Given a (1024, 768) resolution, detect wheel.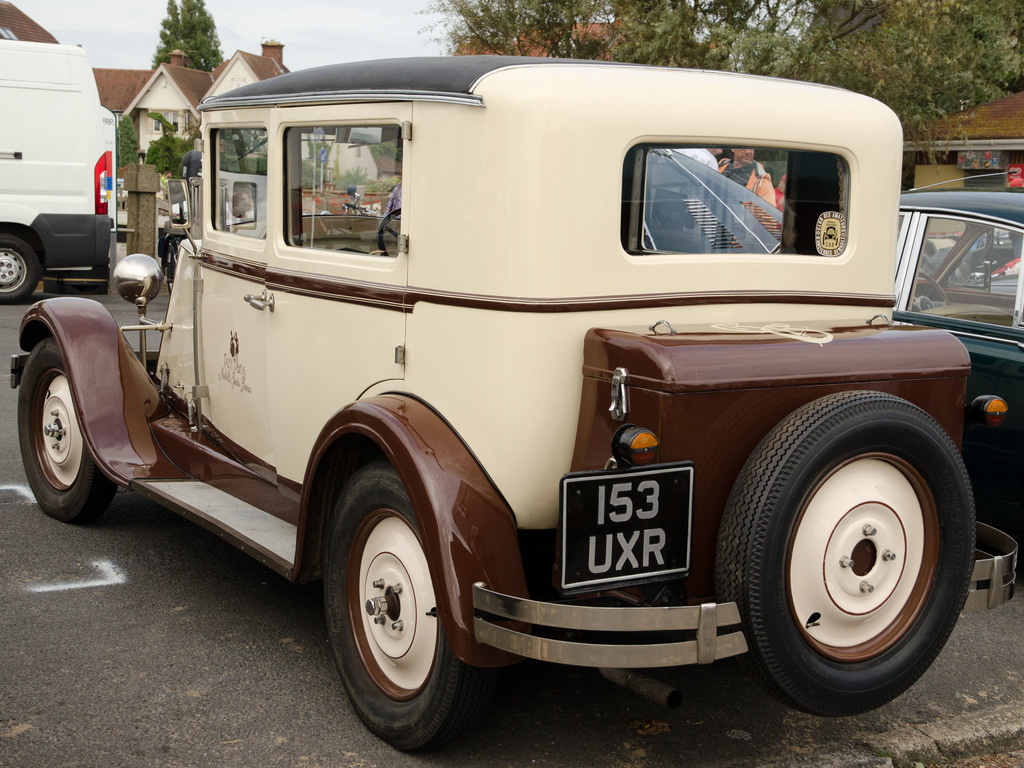
<box>0,233,44,302</box>.
